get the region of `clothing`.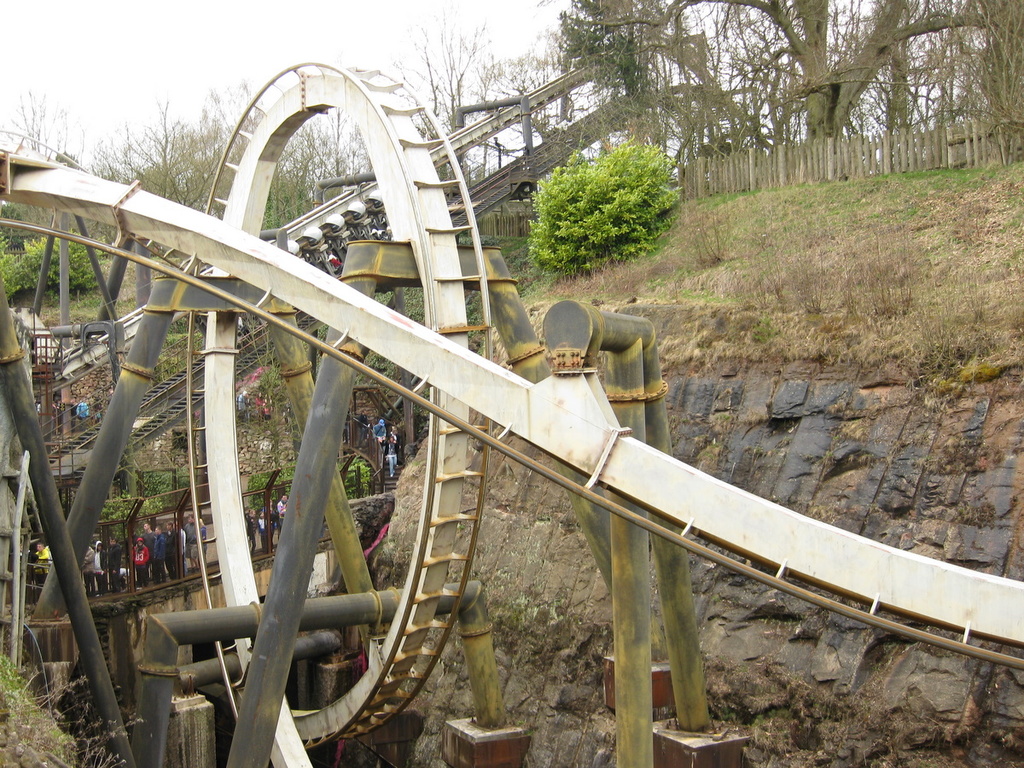
[x1=132, y1=537, x2=148, y2=585].
